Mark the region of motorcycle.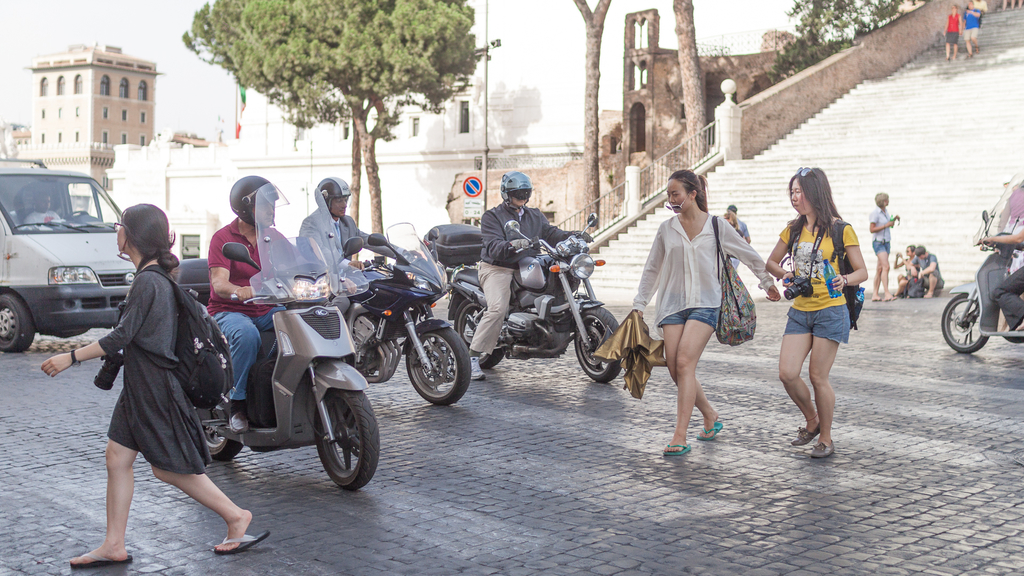
Region: <bbox>350, 223, 472, 408</bbox>.
